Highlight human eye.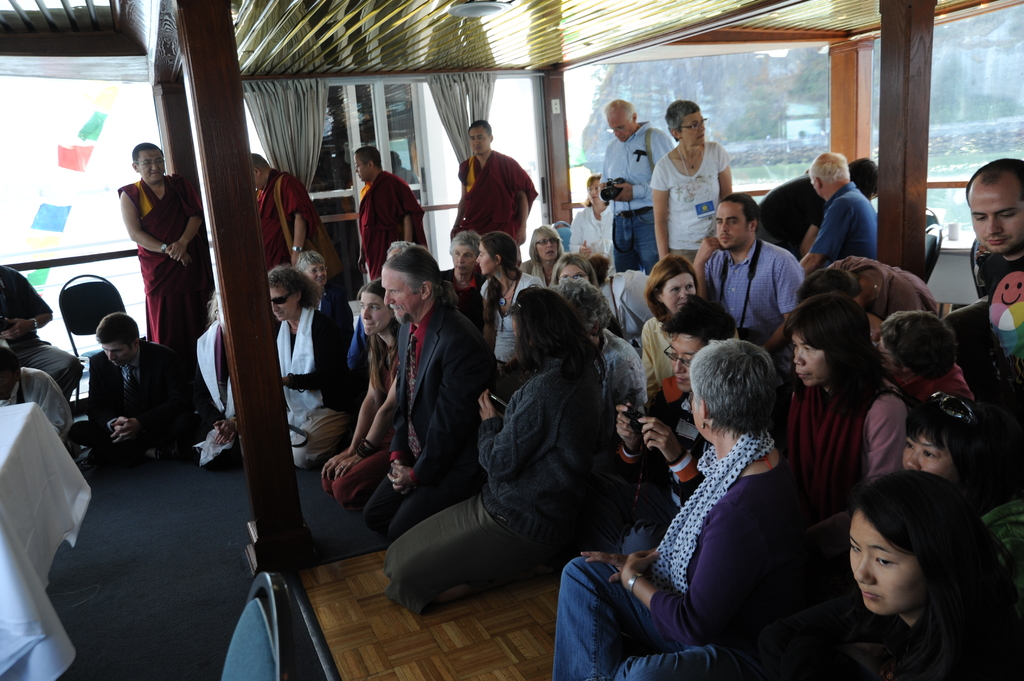
Highlighted region: x1=539 y1=239 x2=548 y2=245.
